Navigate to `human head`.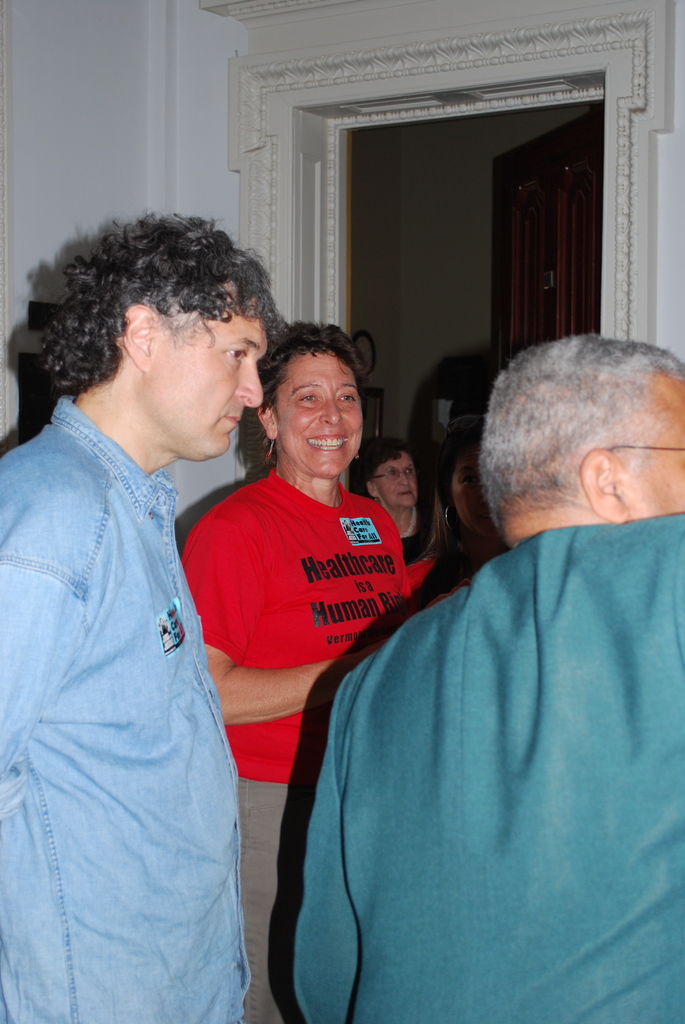
Navigation target: 484,333,684,540.
